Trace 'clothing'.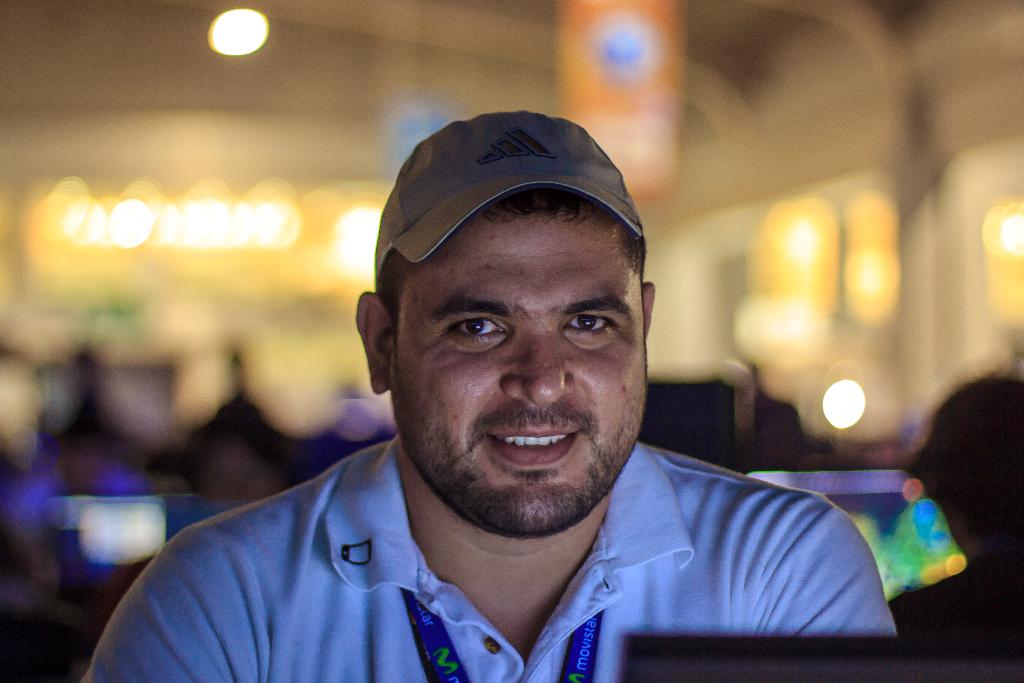
Traced to 52, 440, 923, 675.
